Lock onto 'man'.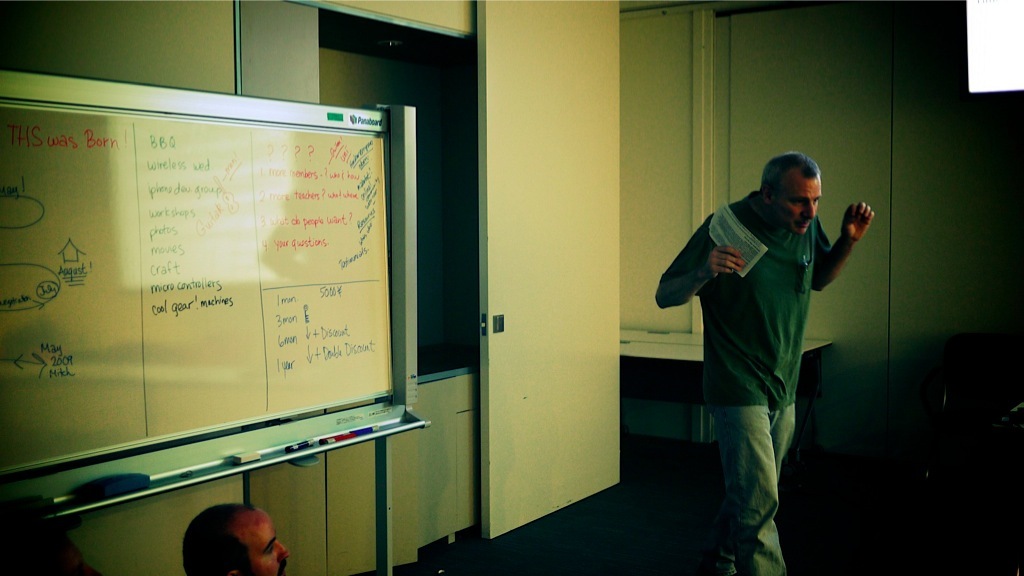
Locked: (170,497,294,575).
